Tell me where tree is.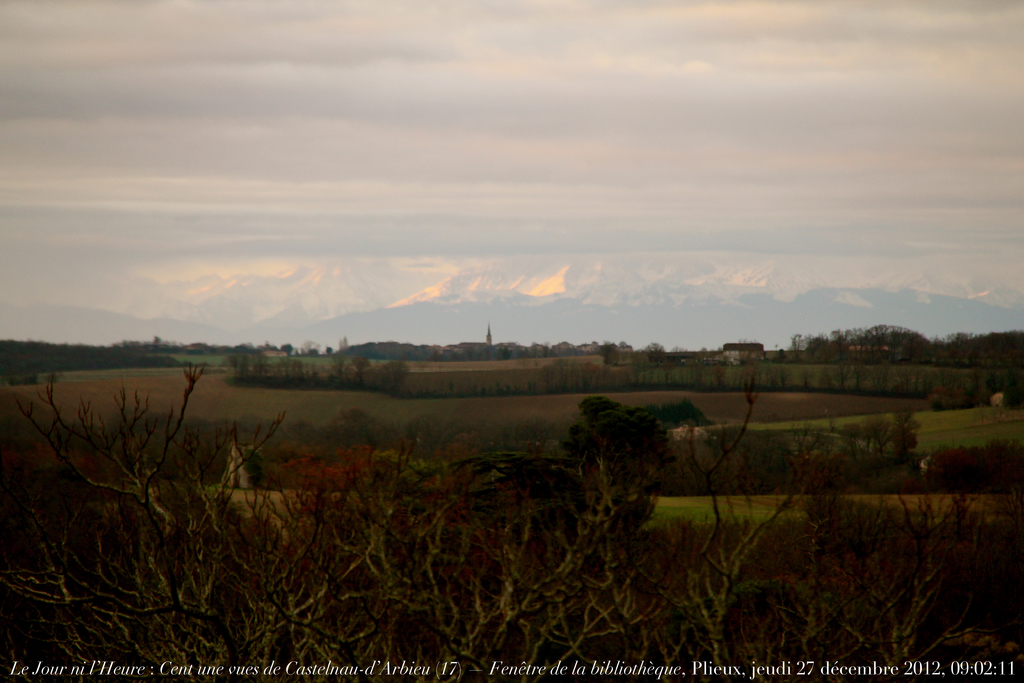
tree is at 381 363 412 398.
